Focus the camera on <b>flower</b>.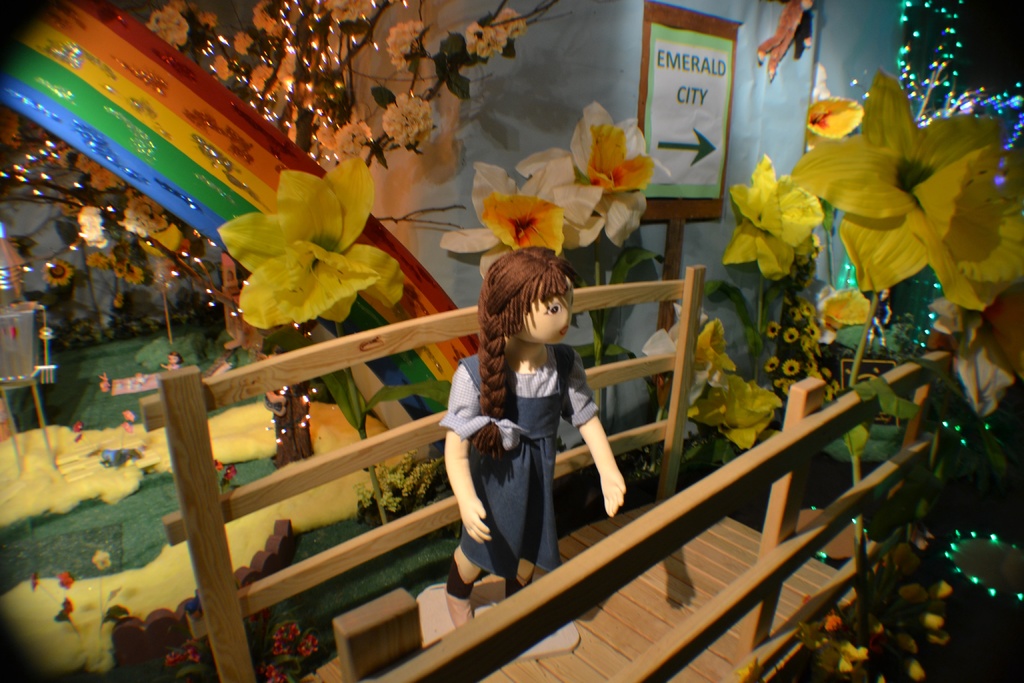
Focus region: Rect(98, 372, 110, 393).
